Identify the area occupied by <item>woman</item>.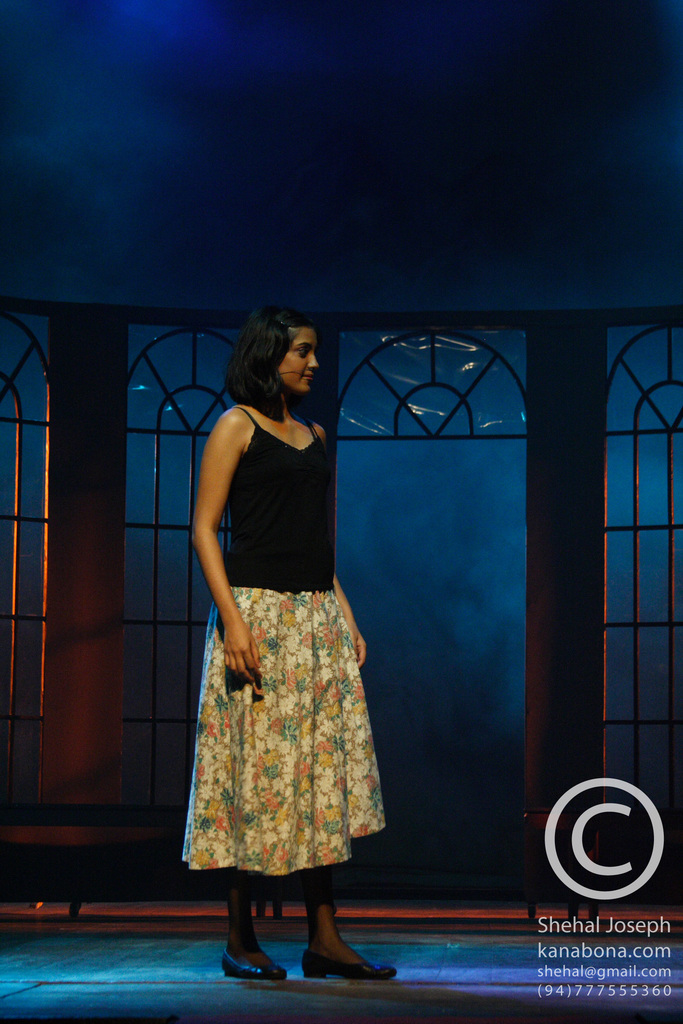
Area: crop(165, 296, 400, 981).
